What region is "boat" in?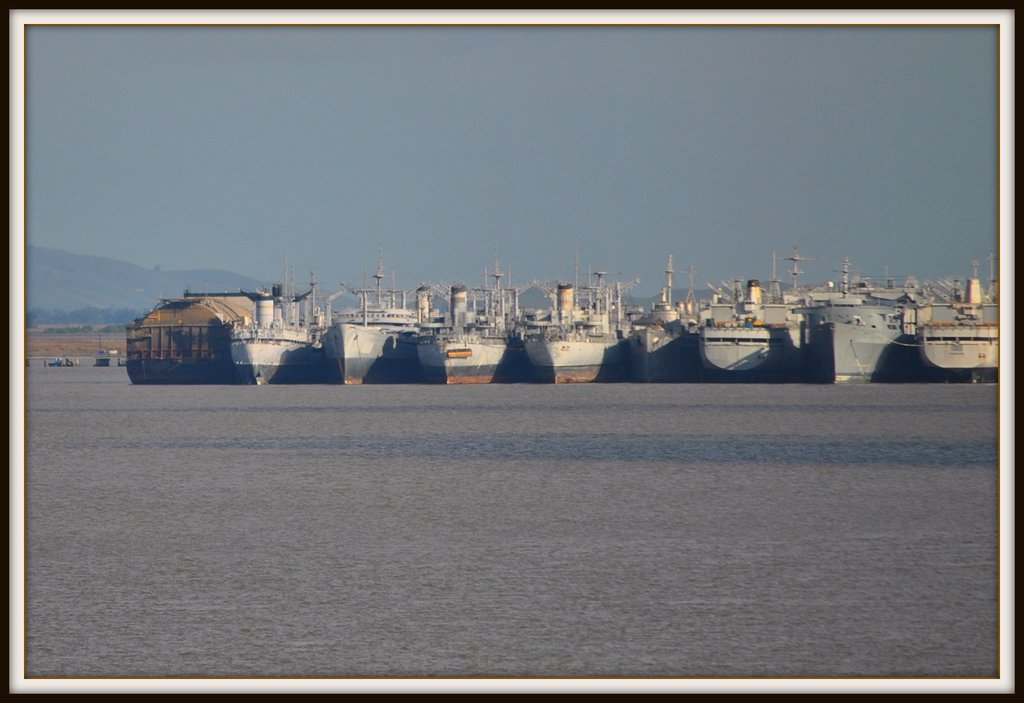
select_region(118, 356, 127, 368).
